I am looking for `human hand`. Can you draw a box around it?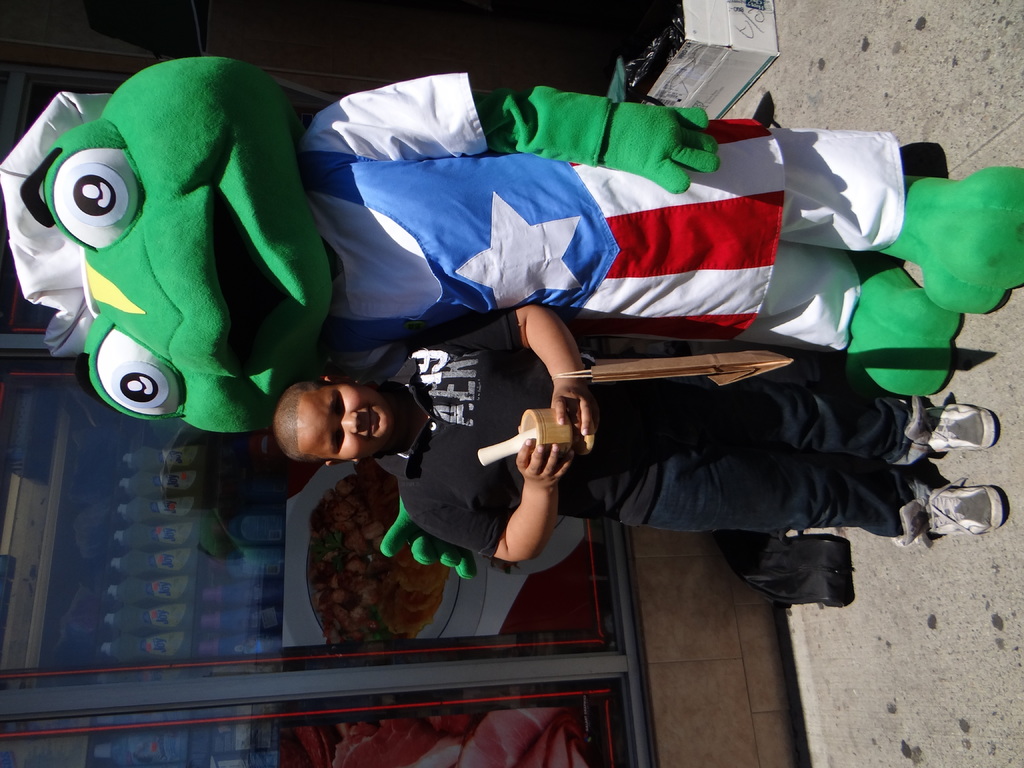
Sure, the bounding box is <box>548,387,599,439</box>.
